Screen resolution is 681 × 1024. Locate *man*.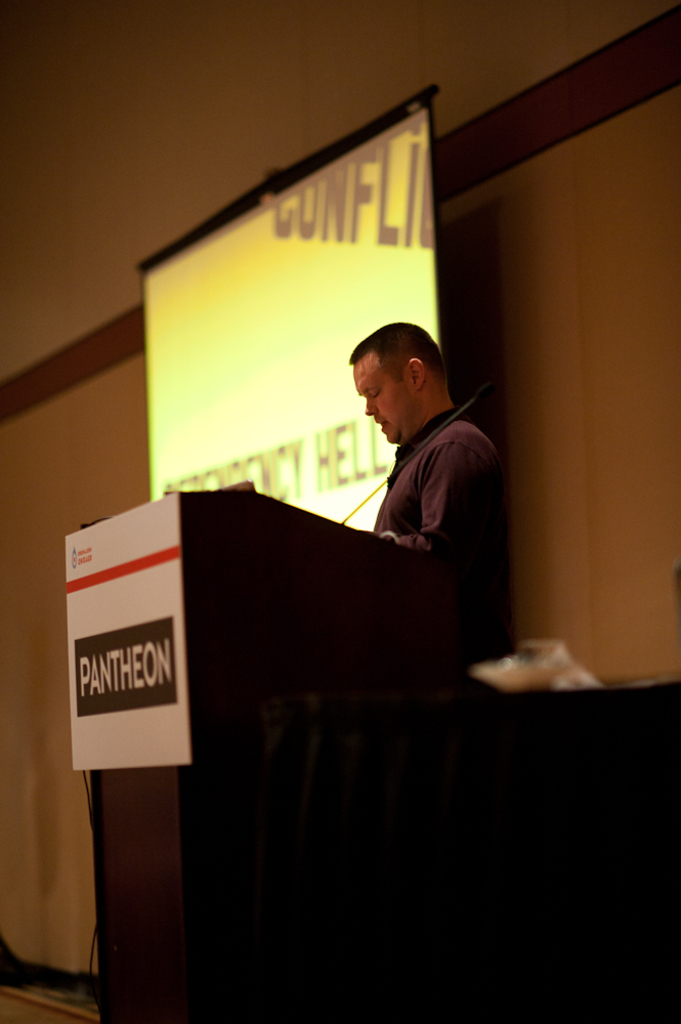
333/316/522/667.
